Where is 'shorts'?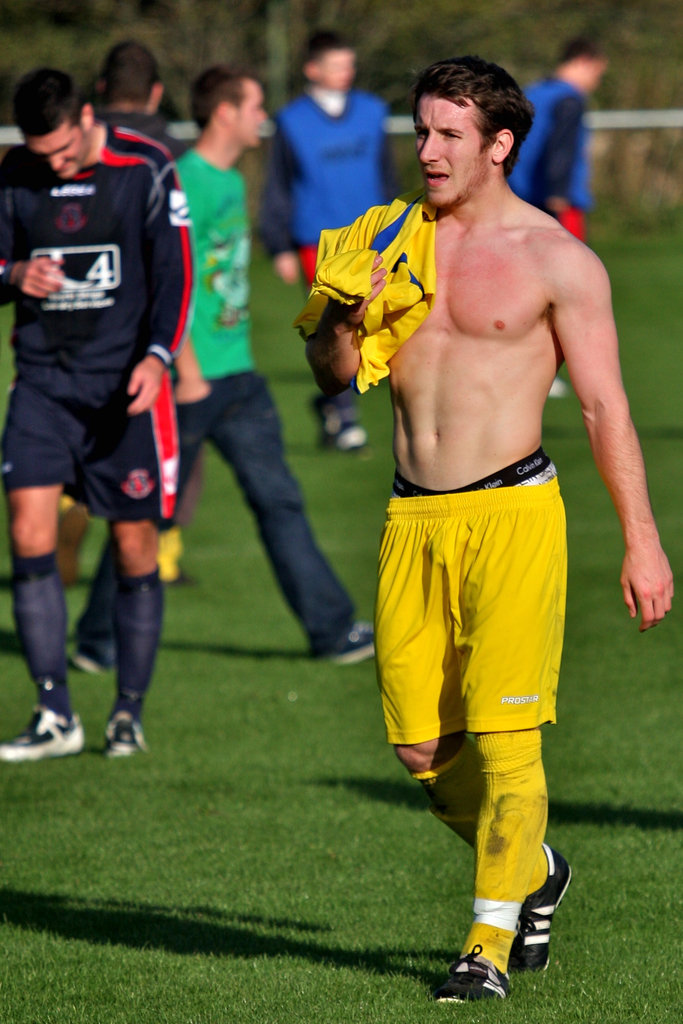
region(0, 361, 181, 525).
